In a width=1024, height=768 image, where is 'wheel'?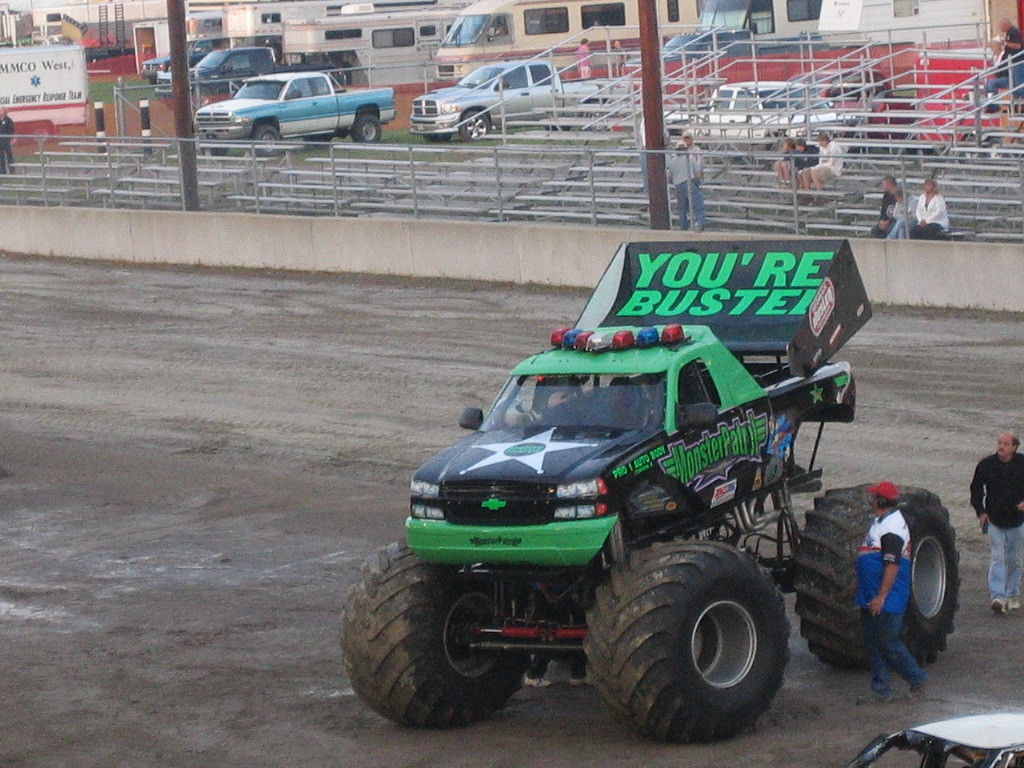
(x1=793, y1=485, x2=964, y2=669).
